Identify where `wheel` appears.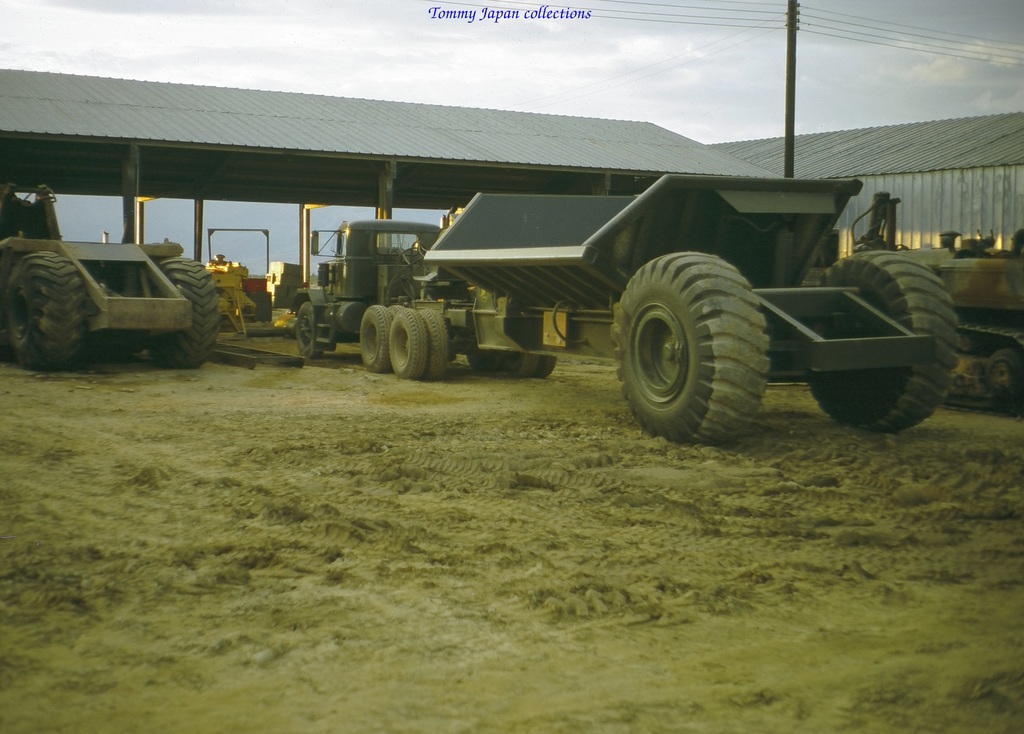
Appears at x1=362, y1=306, x2=391, y2=374.
